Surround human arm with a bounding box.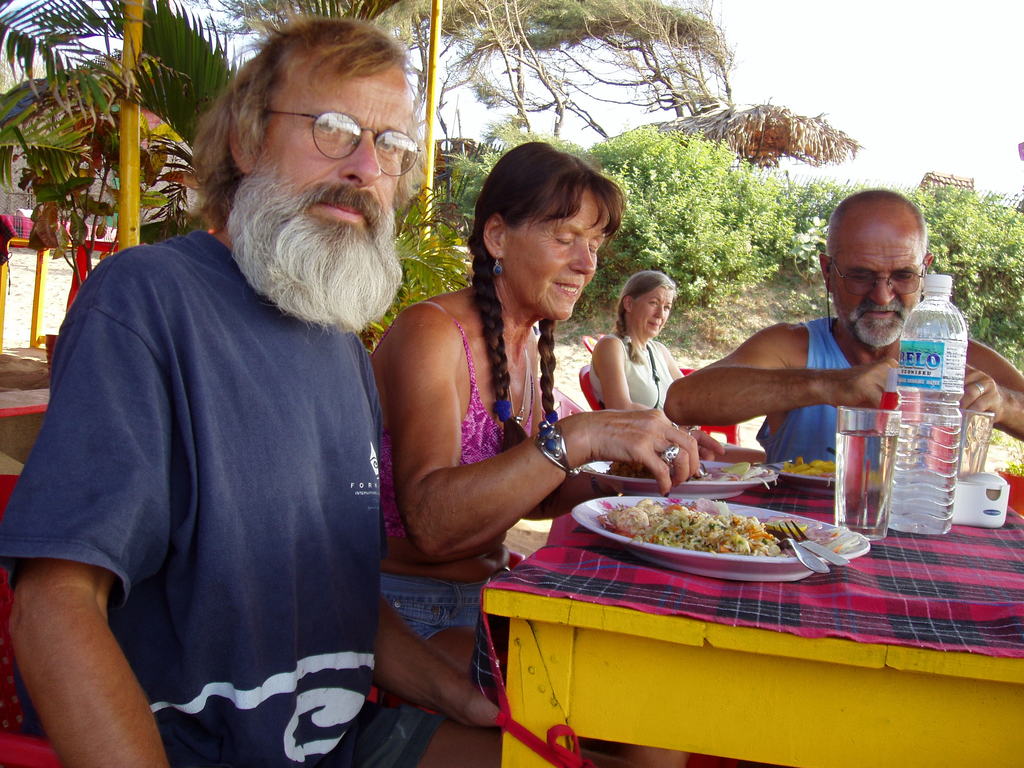
(x1=0, y1=245, x2=180, y2=767).
